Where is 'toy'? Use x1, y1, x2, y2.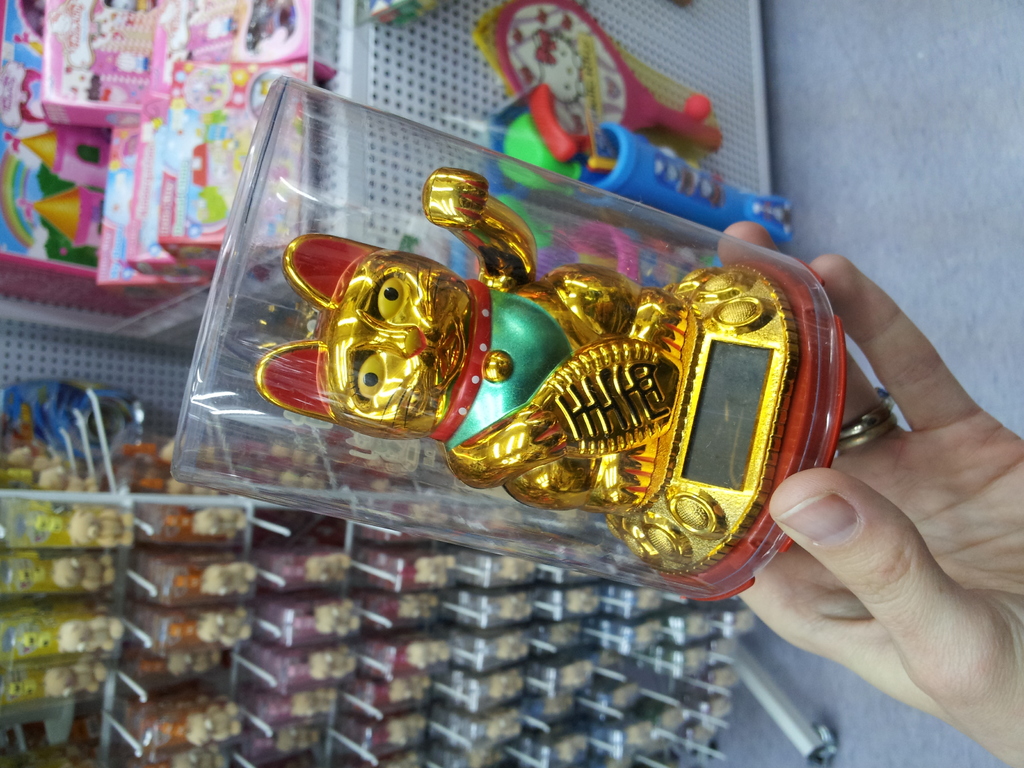
42, 660, 109, 700.
